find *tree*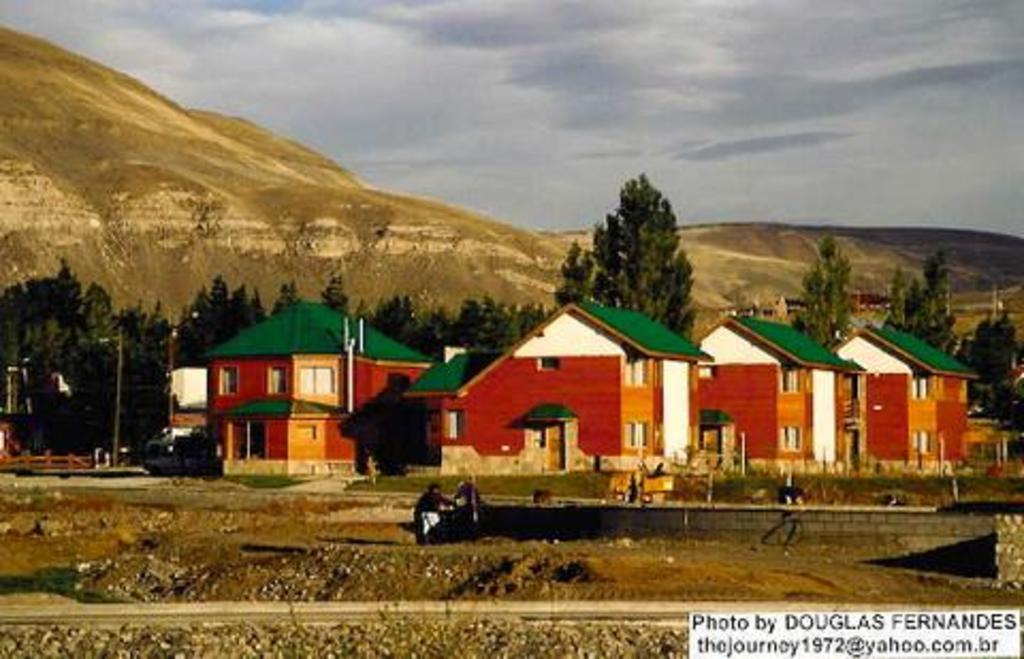
l=787, t=232, r=858, b=356
